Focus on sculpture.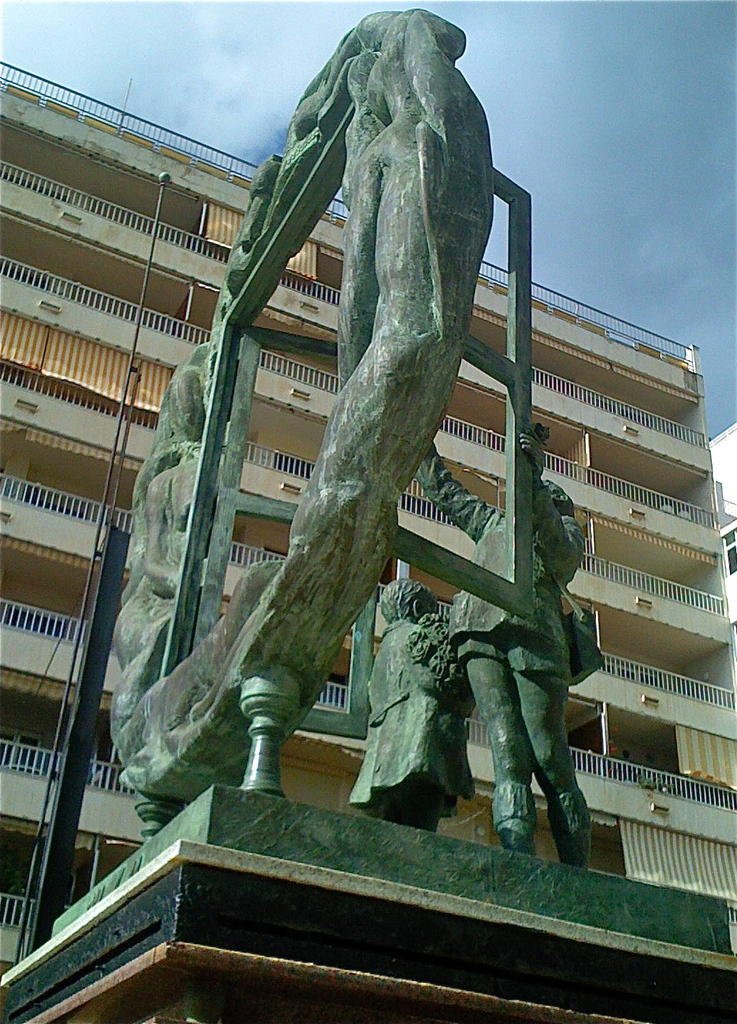
Focused at bbox=(122, 37, 629, 886).
